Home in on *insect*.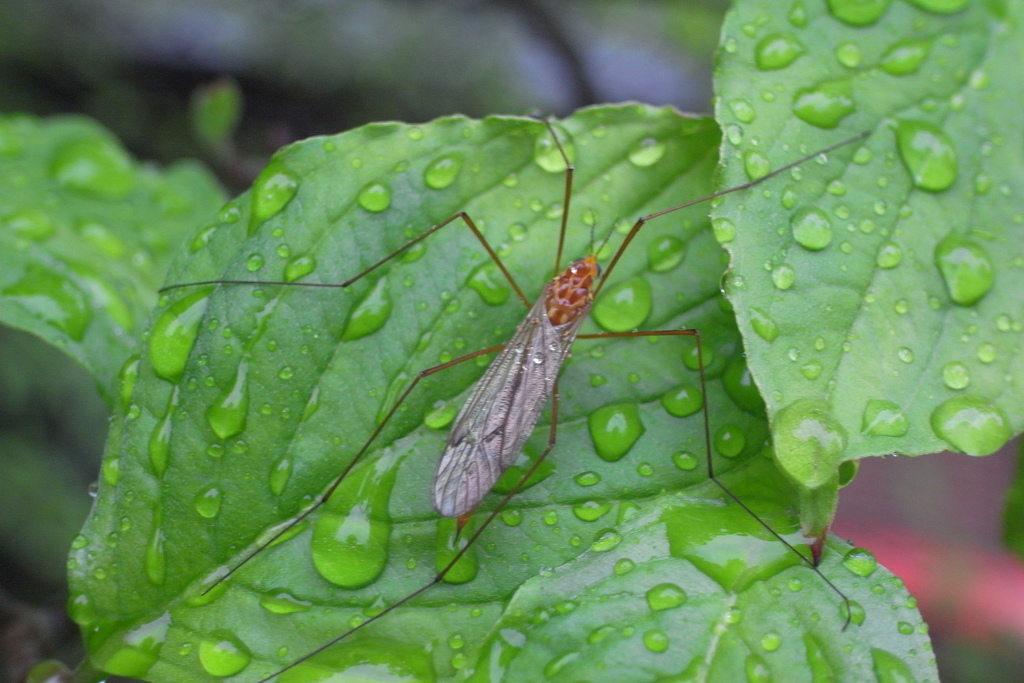
Homed in at <bbox>148, 110, 866, 682</bbox>.
